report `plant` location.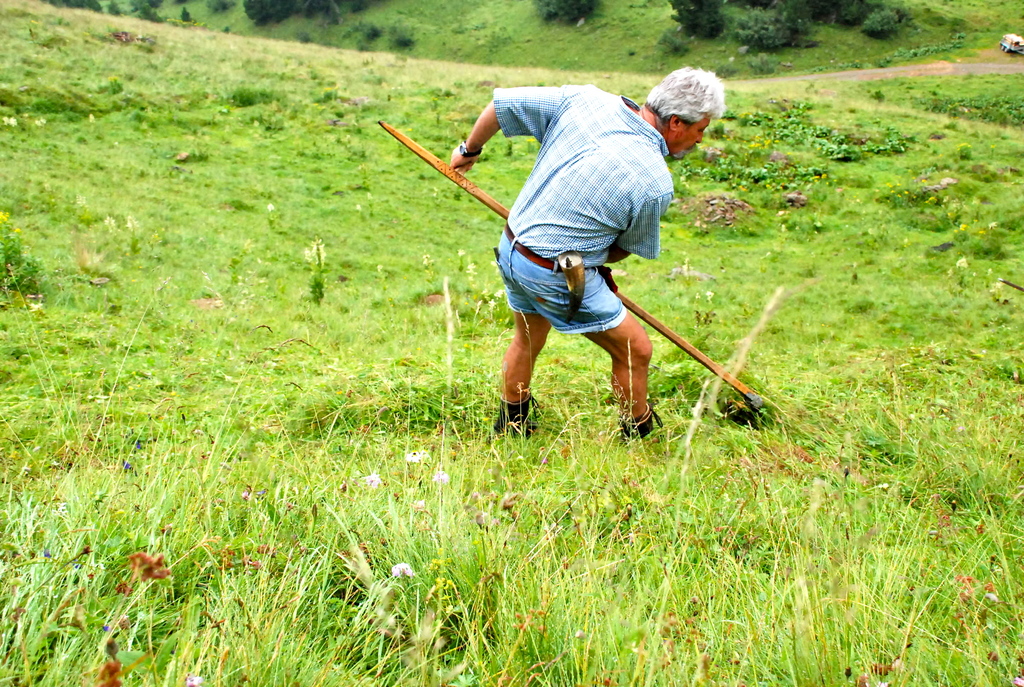
Report: locate(376, 17, 426, 55).
